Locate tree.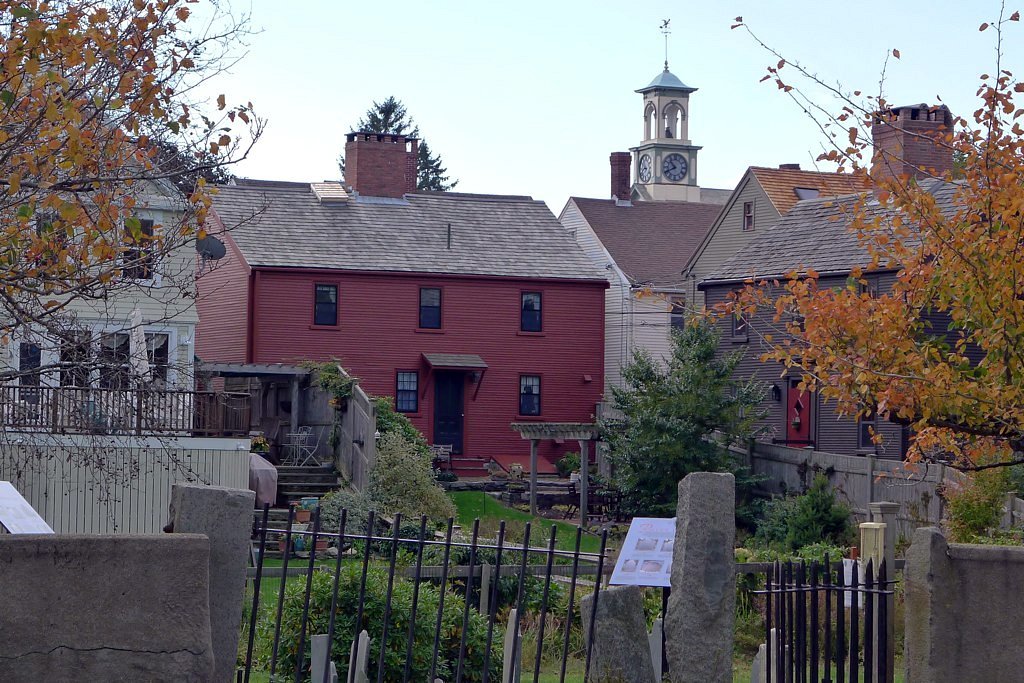
Bounding box: (615, 0, 1023, 542).
